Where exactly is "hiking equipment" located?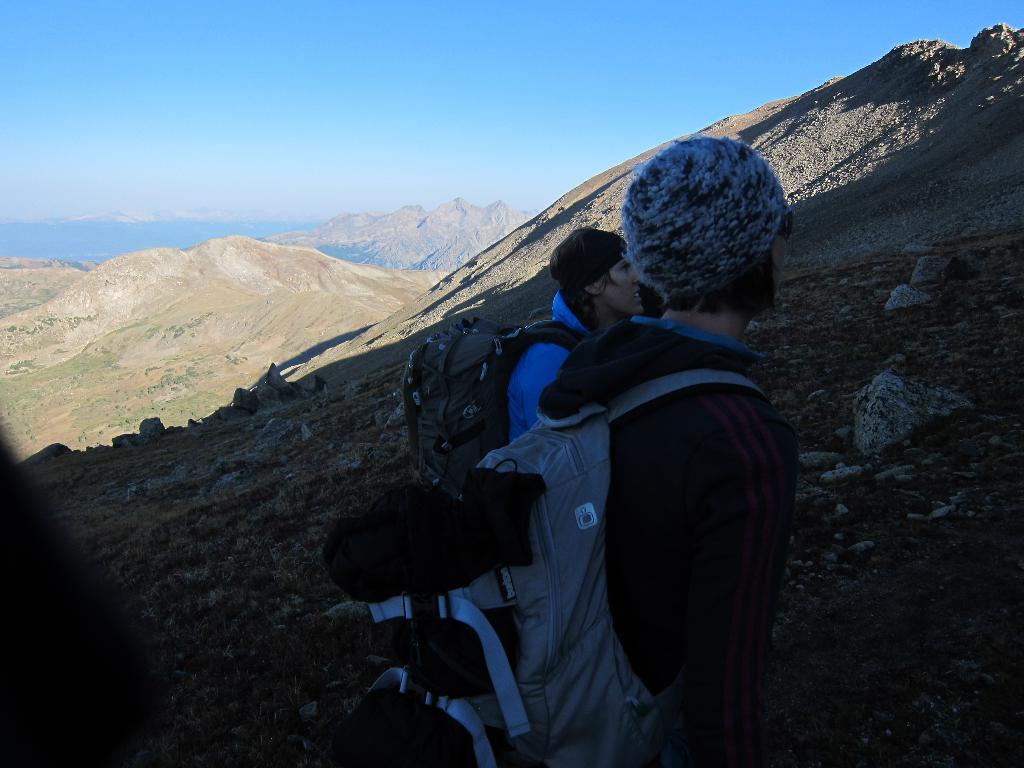
Its bounding box is <box>323,360,773,767</box>.
